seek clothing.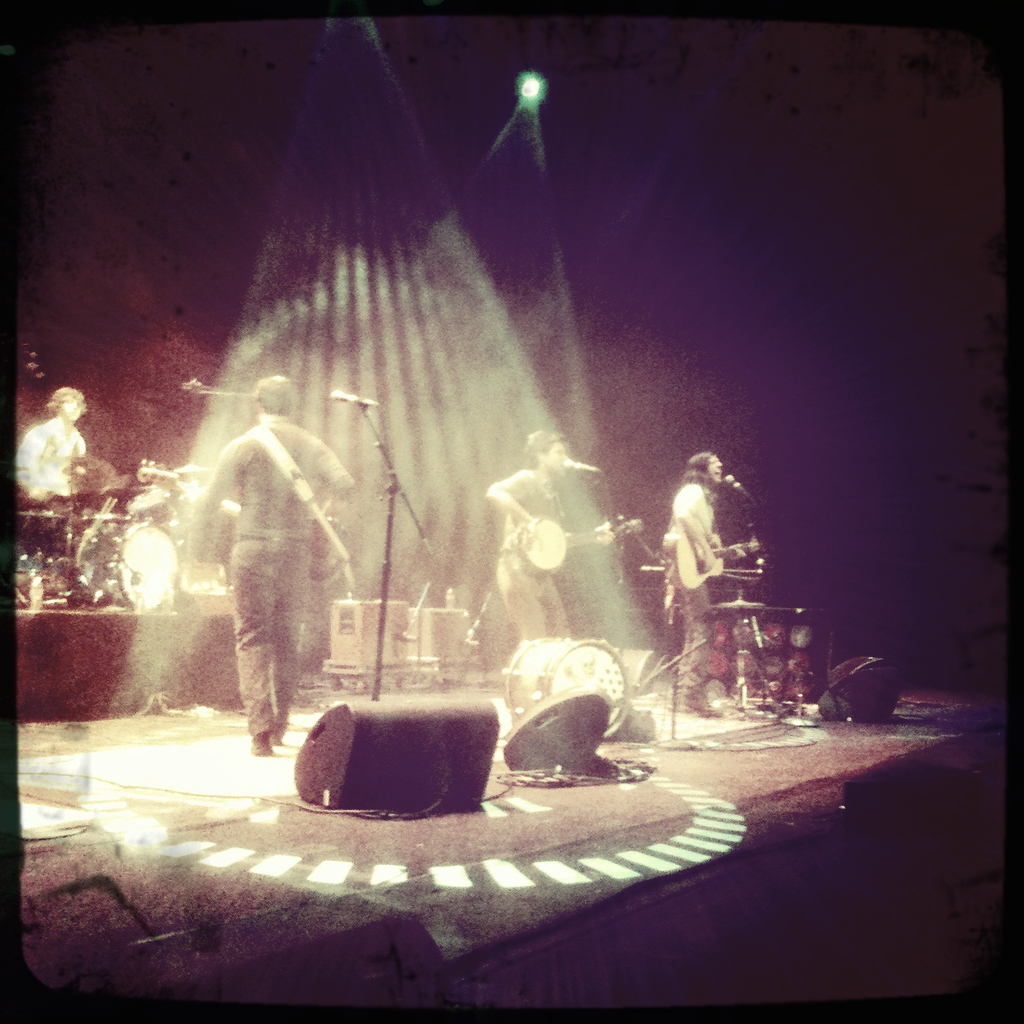
rect(17, 410, 85, 512).
